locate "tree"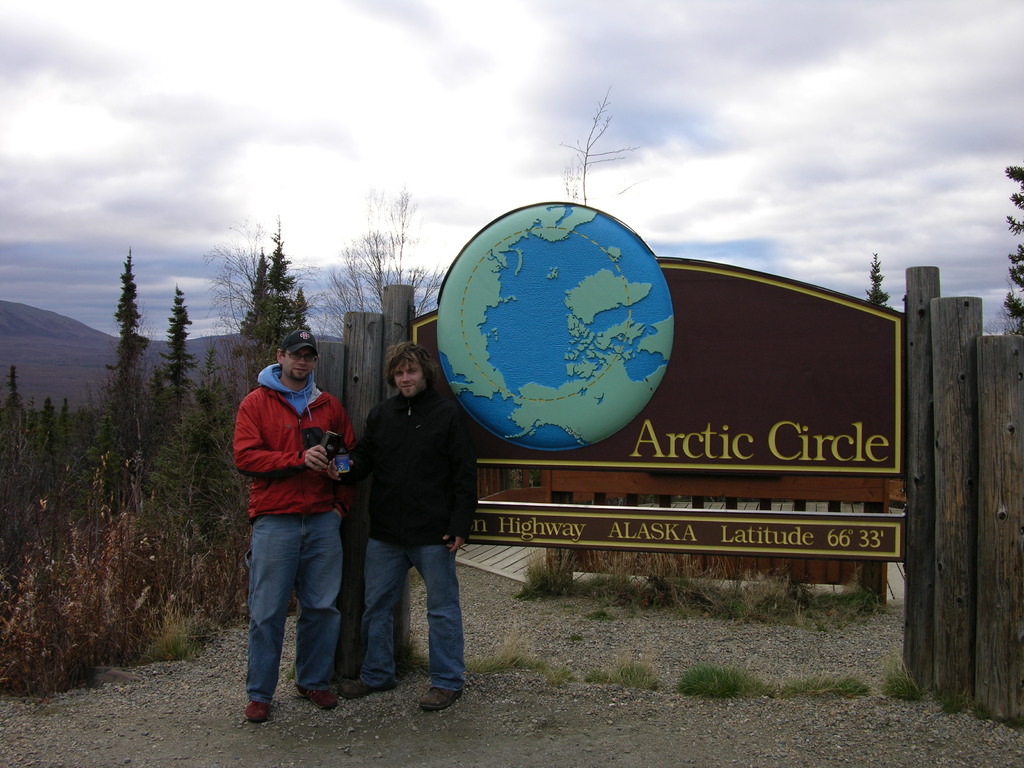
bbox=(164, 283, 198, 423)
